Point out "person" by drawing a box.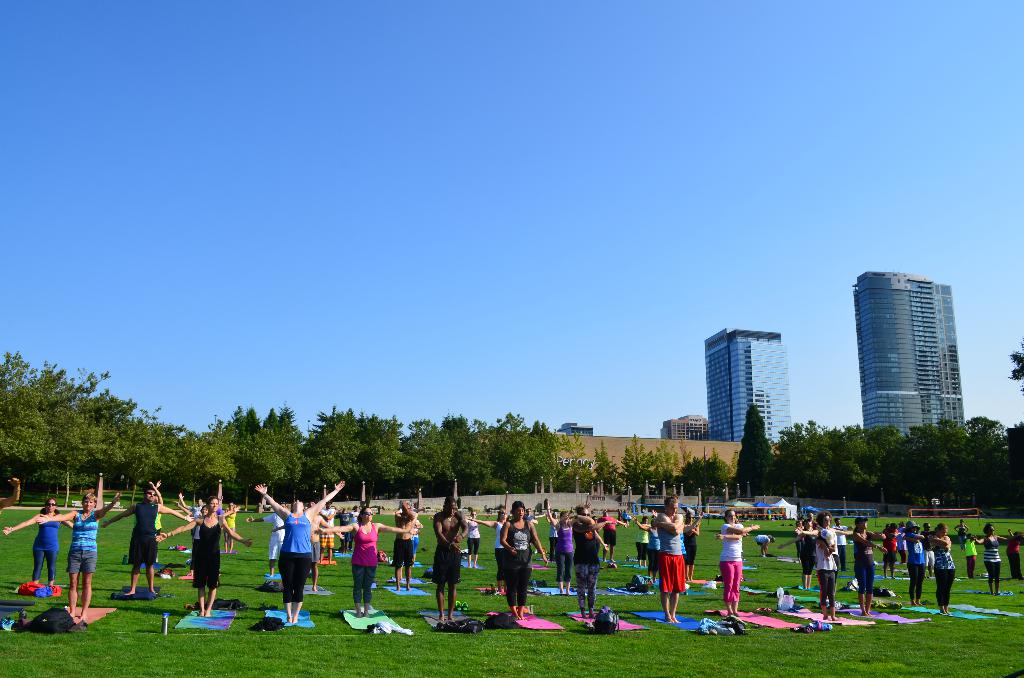
{"left": 1, "top": 498, "right": 67, "bottom": 599}.
